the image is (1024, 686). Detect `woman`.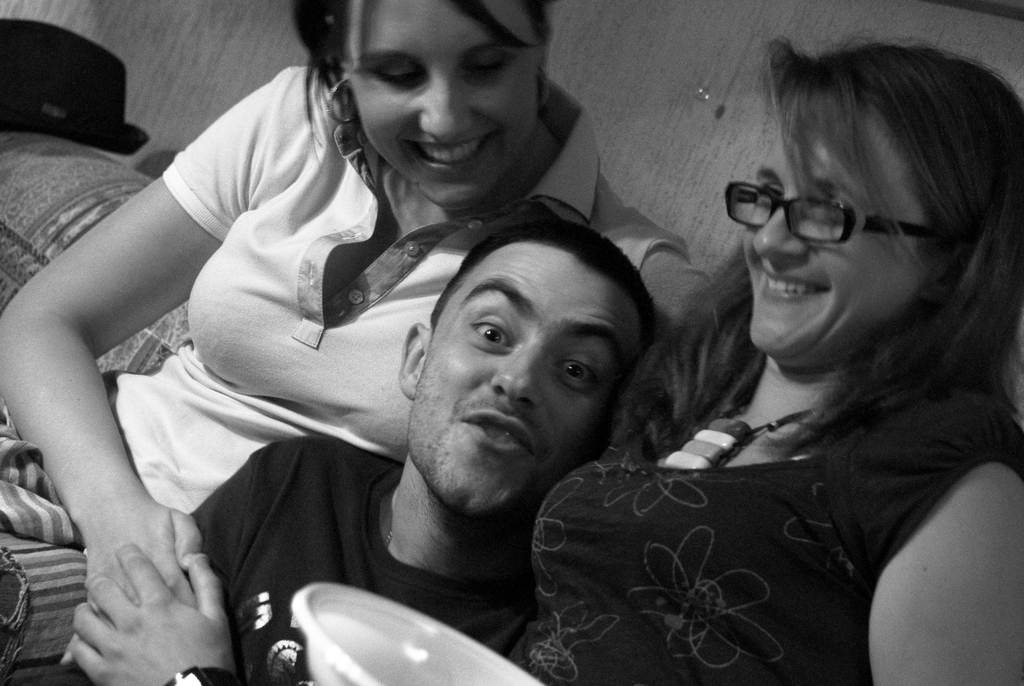
Detection: <region>533, 22, 1021, 683</region>.
